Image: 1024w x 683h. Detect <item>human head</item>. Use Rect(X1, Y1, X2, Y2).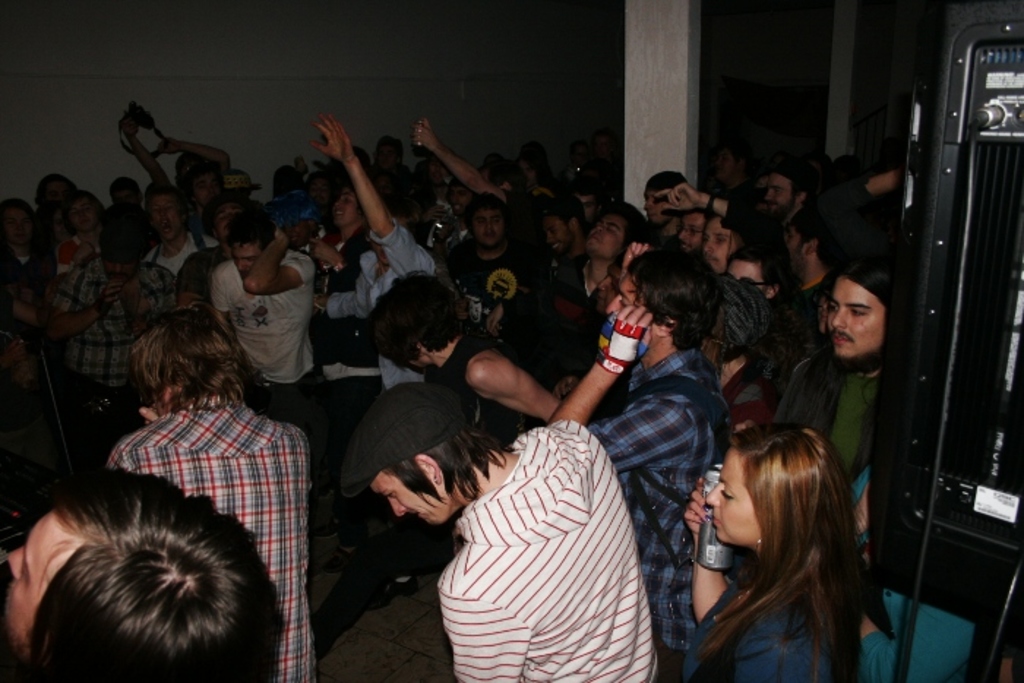
Rect(705, 209, 750, 273).
